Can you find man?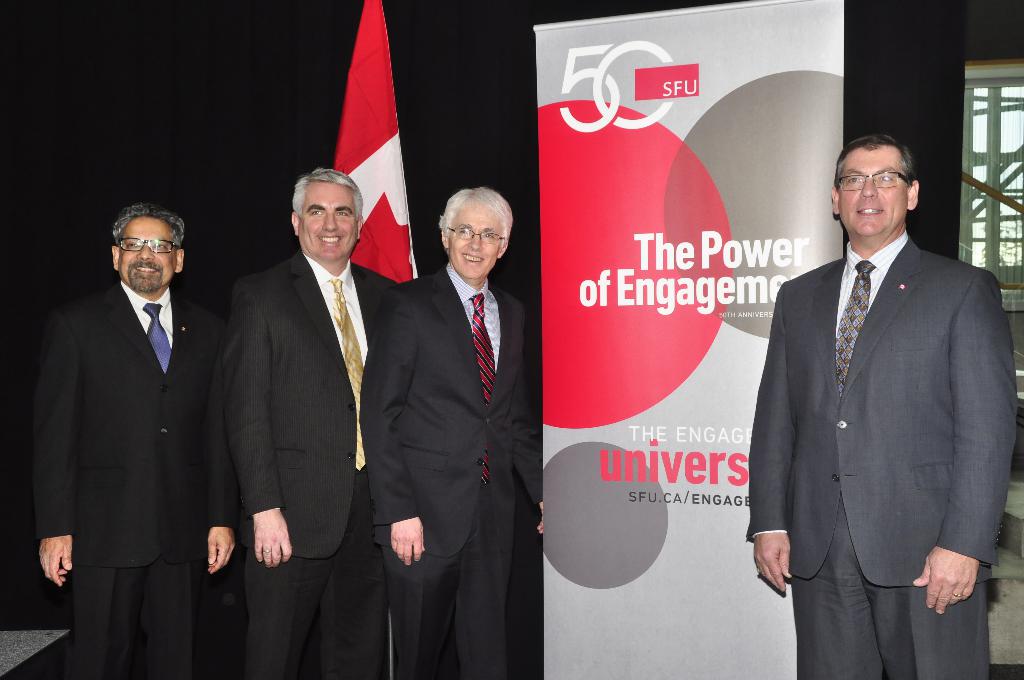
Yes, bounding box: <box>32,204,242,677</box>.
